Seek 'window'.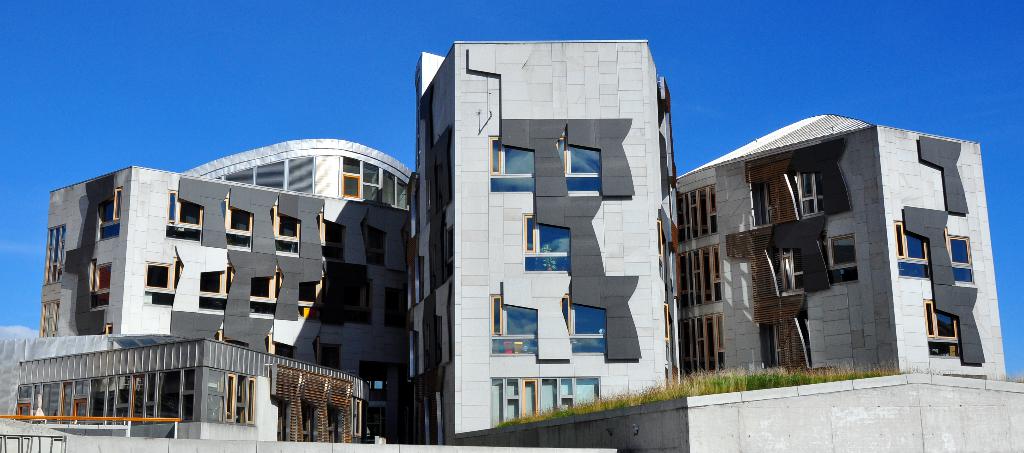
crop(946, 238, 973, 285).
